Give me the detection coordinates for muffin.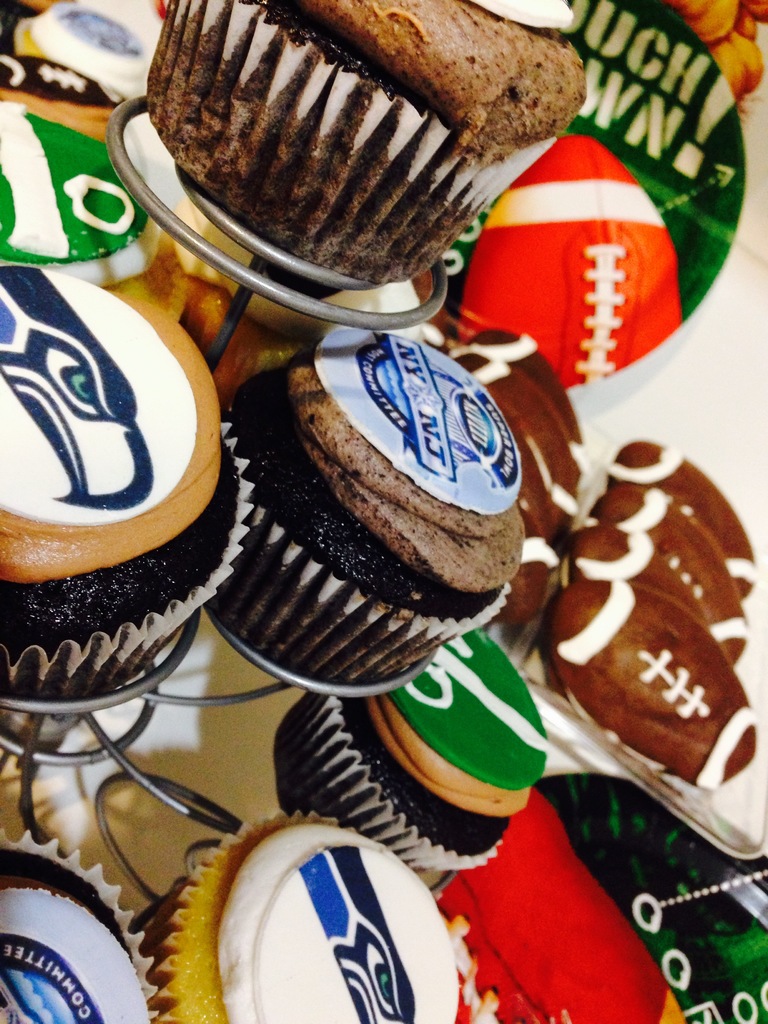
left=0, top=266, right=248, bottom=700.
